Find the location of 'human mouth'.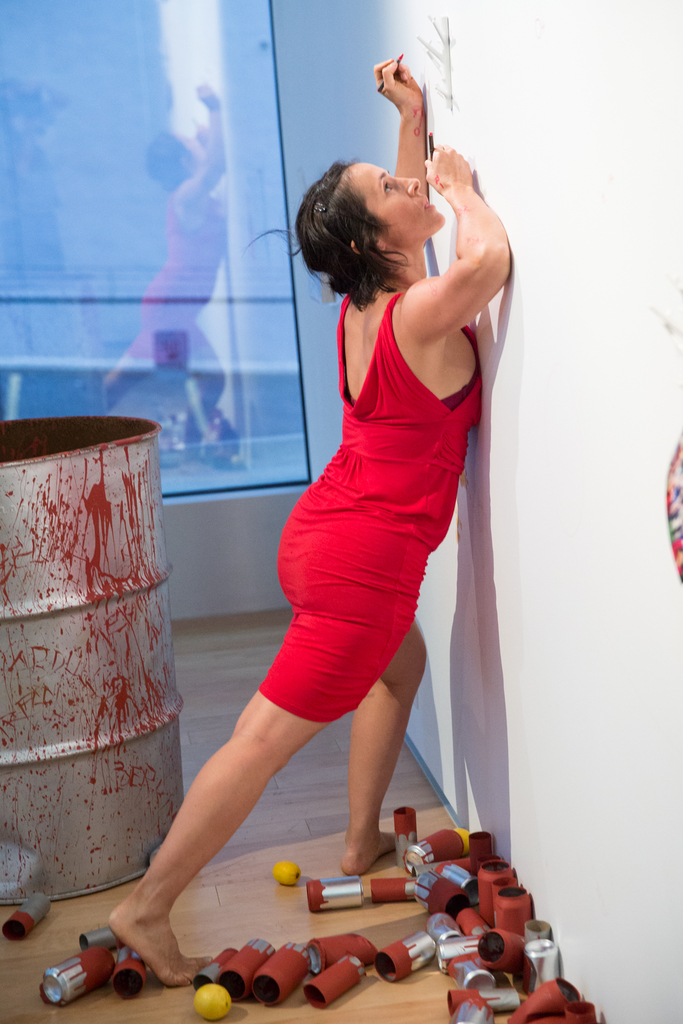
Location: 423/193/439/214.
